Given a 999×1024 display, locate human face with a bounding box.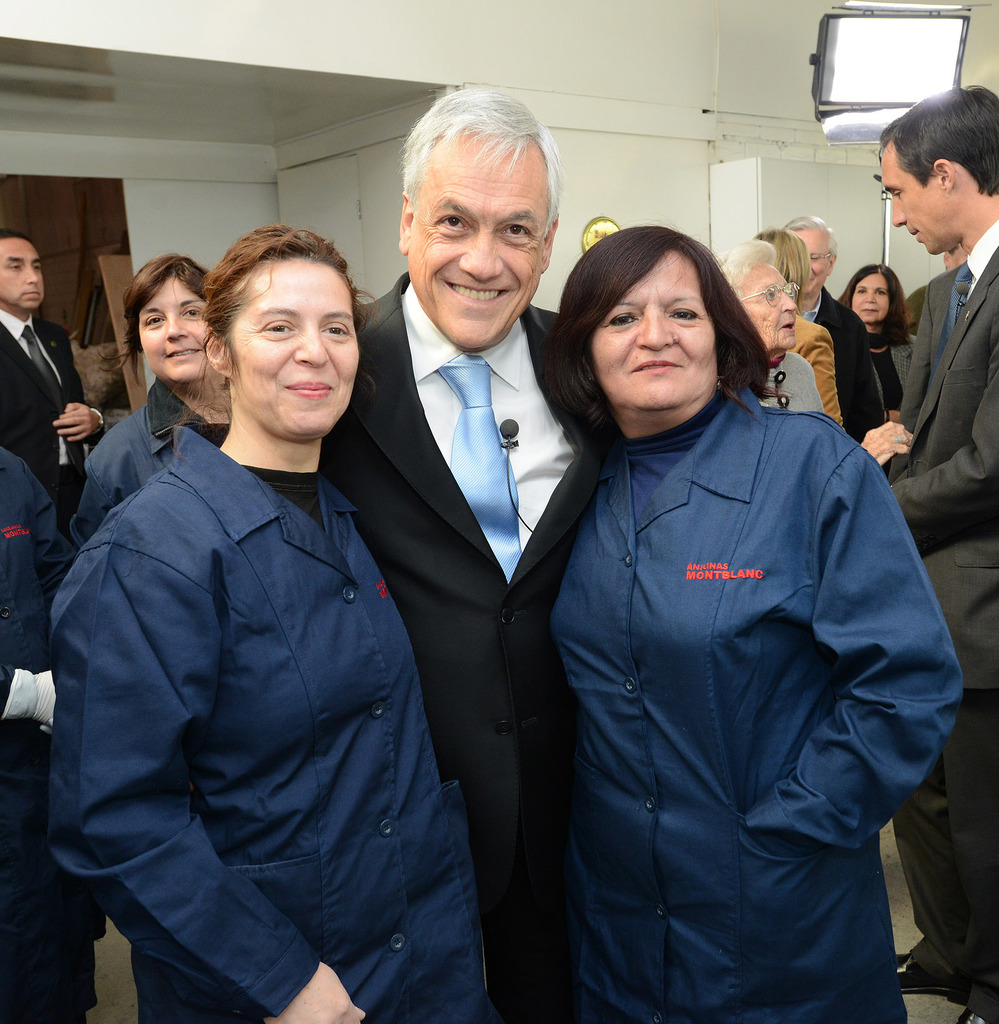
Located: (x1=881, y1=142, x2=950, y2=258).
